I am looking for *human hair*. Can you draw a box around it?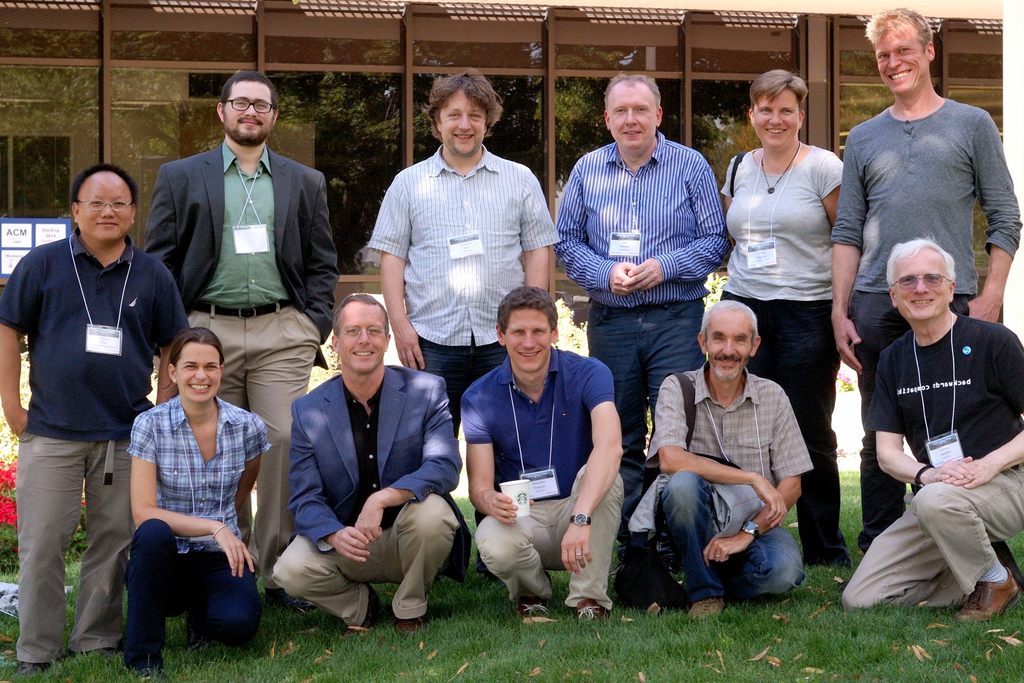
Sure, the bounding box is BBox(748, 69, 811, 114).
